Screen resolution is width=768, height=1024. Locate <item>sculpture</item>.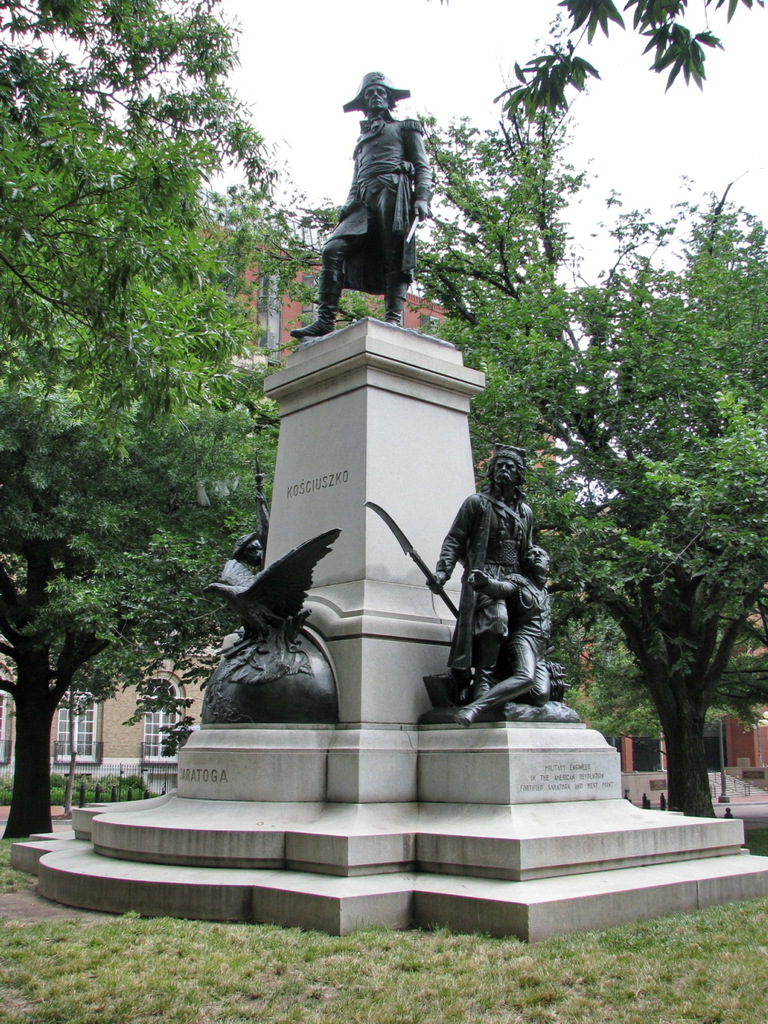
[left=316, top=76, right=428, bottom=310].
